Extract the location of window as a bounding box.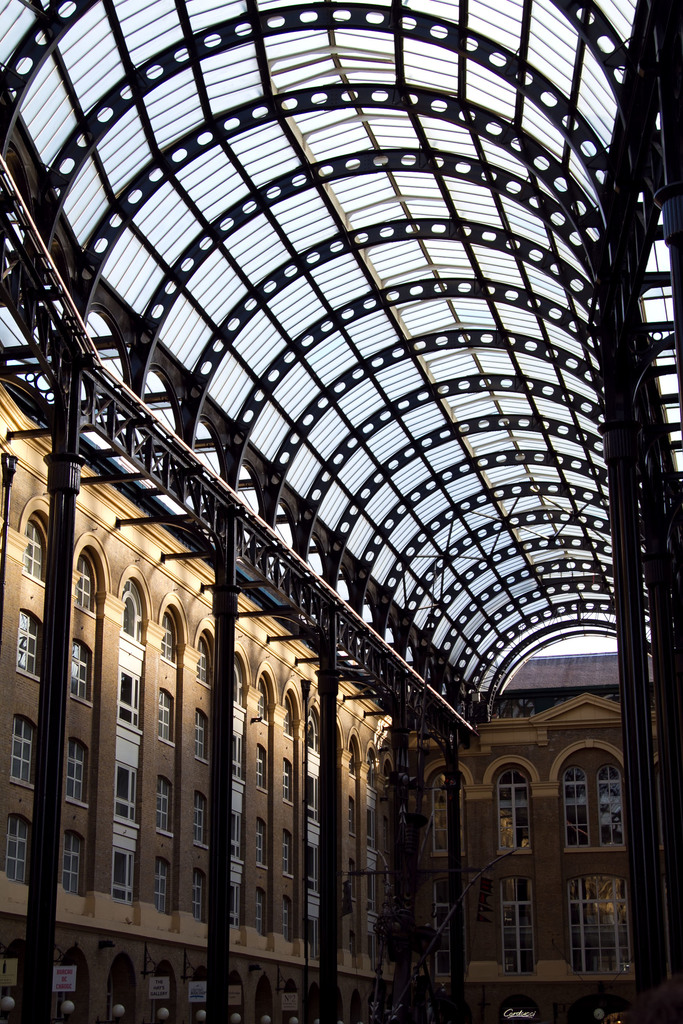
left=414, top=755, right=472, bottom=869.
